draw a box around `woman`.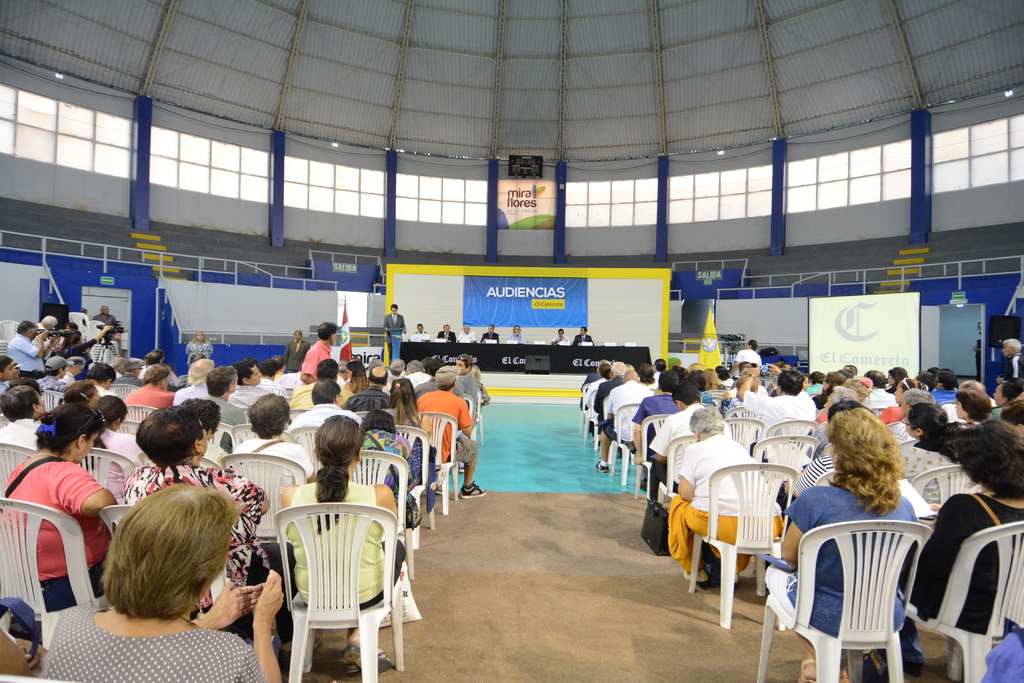
<box>77,397,145,497</box>.
